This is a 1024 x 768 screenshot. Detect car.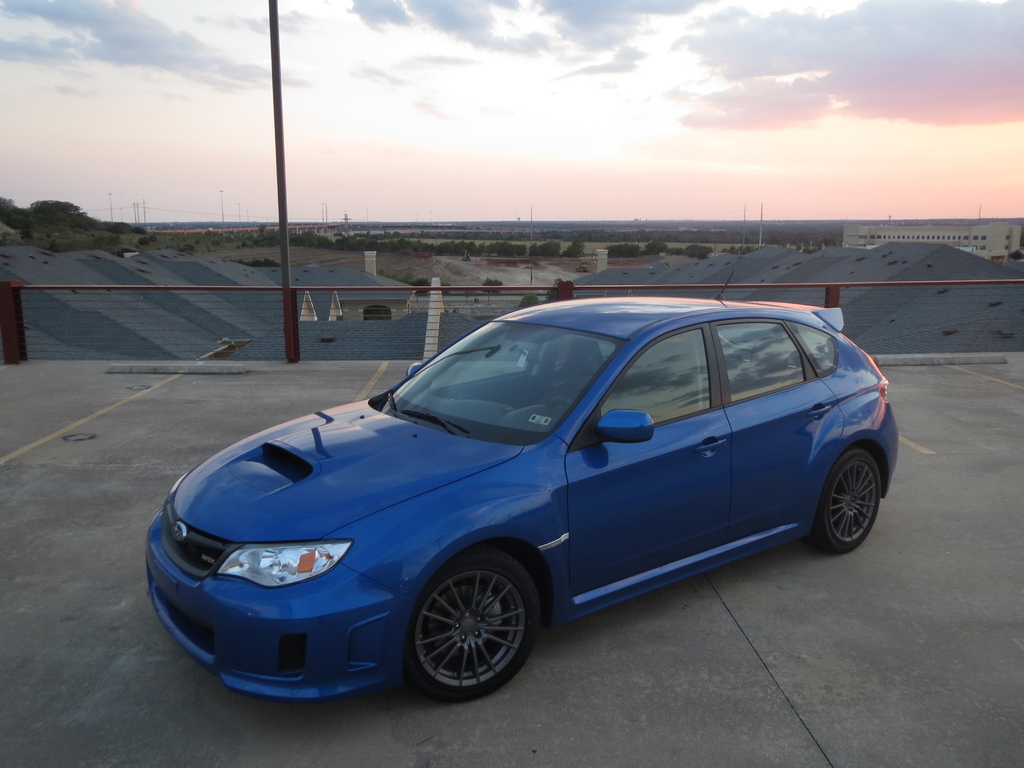
BBox(137, 314, 907, 711).
